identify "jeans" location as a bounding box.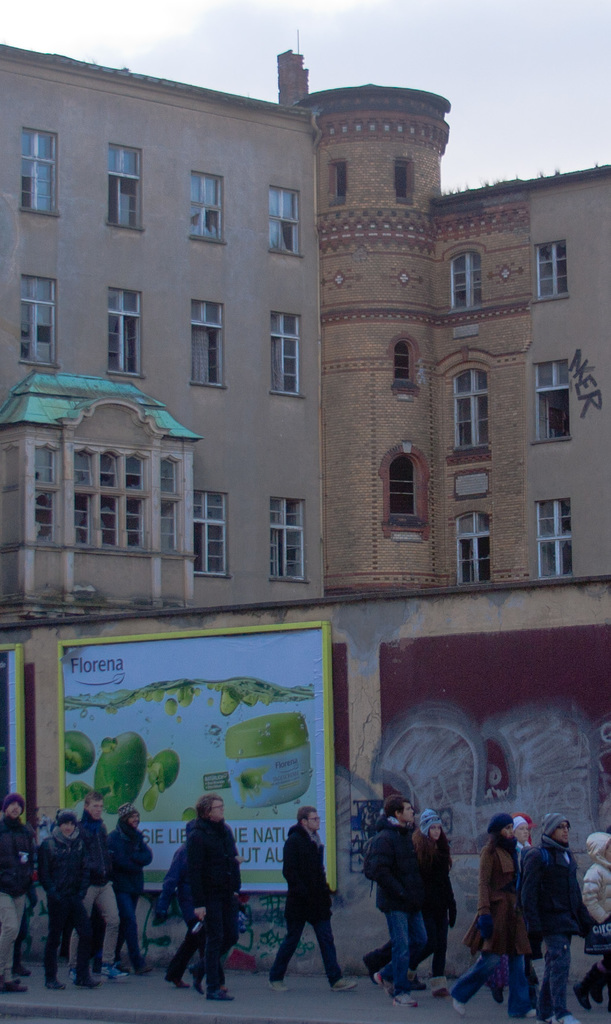
{"left": 457, "top": 941, "right": 536, "bottom": 1014}.
